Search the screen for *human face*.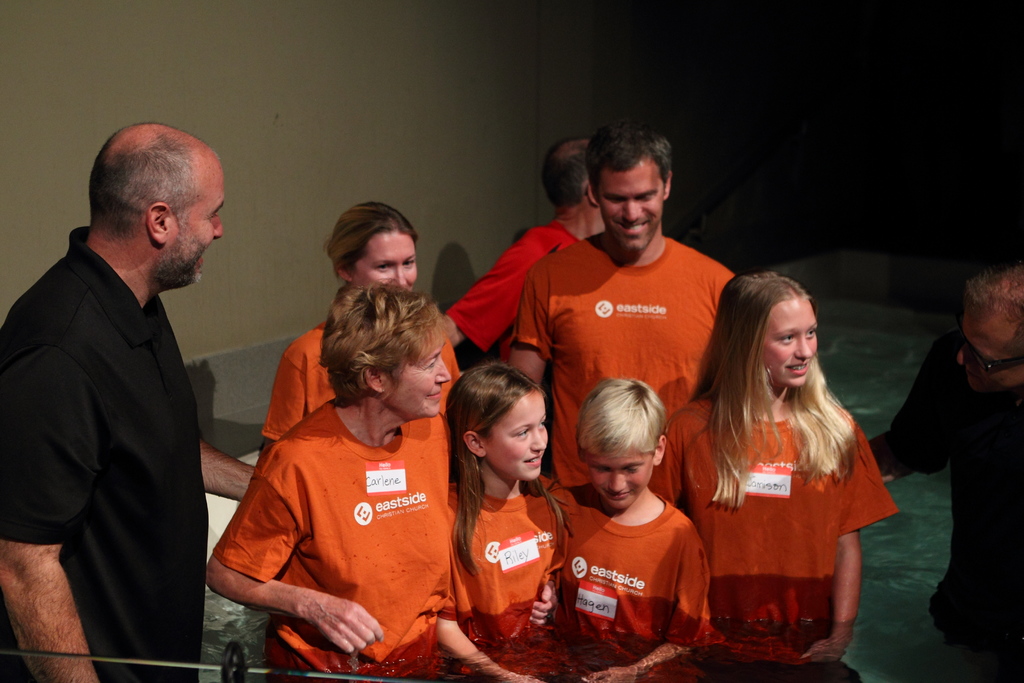
Found at rect(379, 336, 451, 418).
